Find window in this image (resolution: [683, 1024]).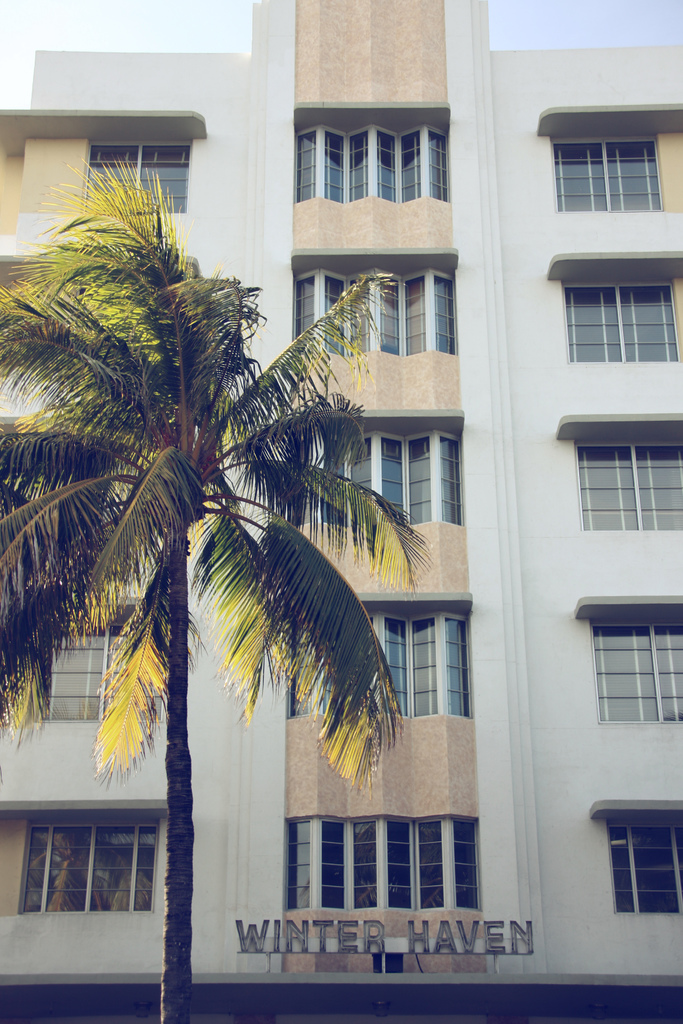
bbox=(80, 134, 192, 218).
